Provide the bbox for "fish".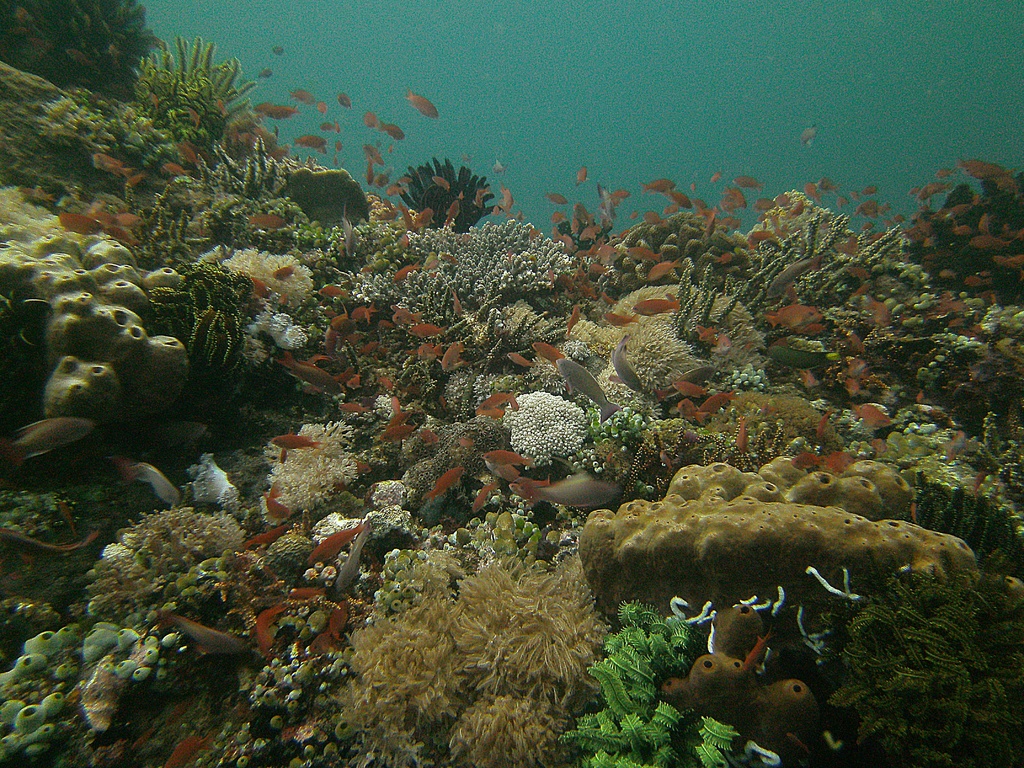
733 417 751 456.
